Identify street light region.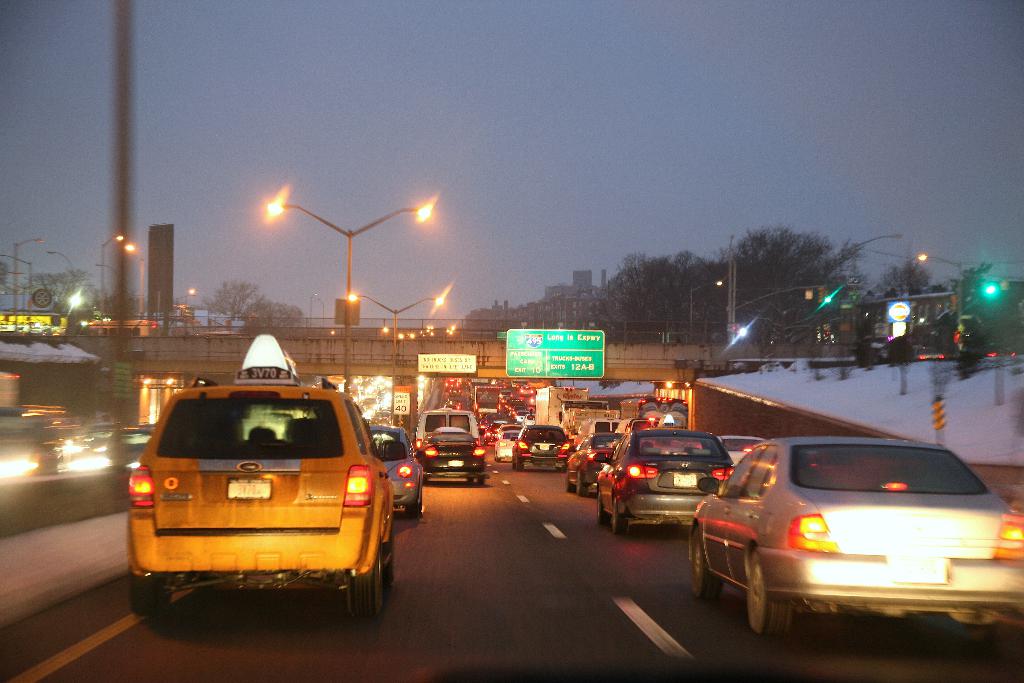
Region: (126, 241, 148, 318).
